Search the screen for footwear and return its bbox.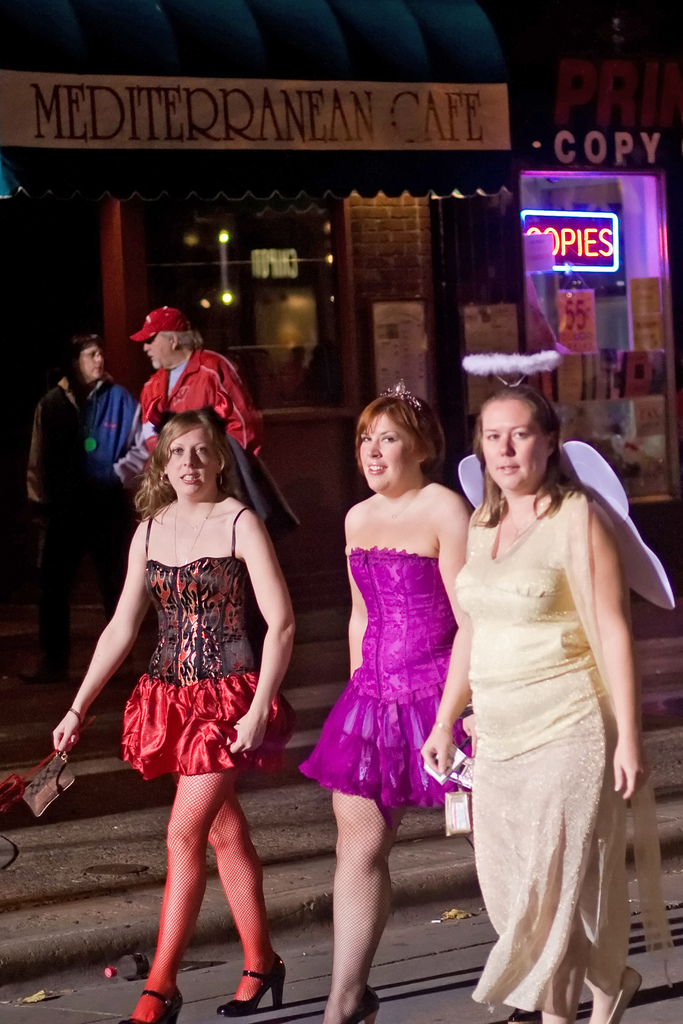
Found: region(600, 967, 644, 1023).
